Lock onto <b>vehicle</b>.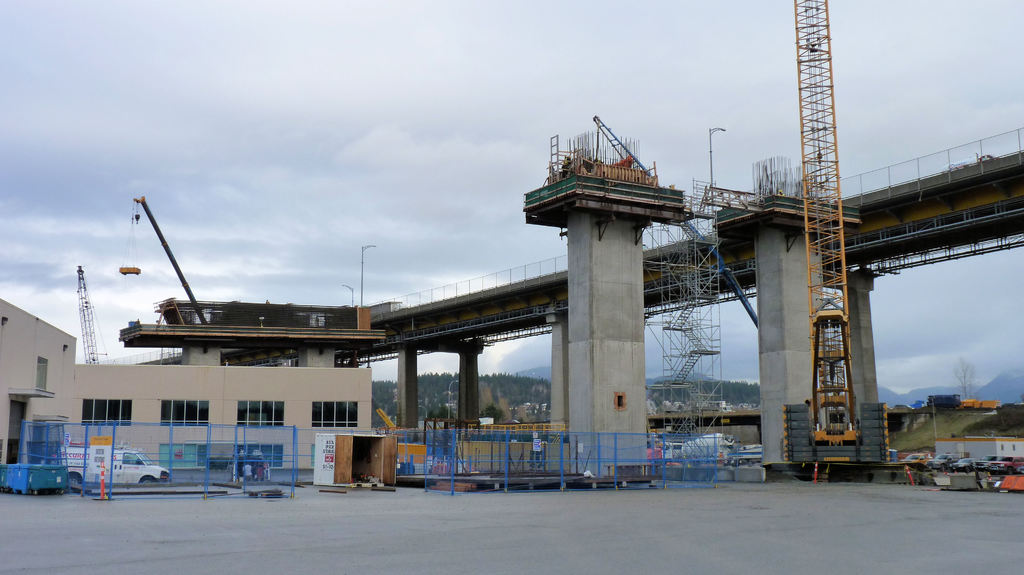
Locked: [x1=60, y1=446, x2=173, y2=493].
